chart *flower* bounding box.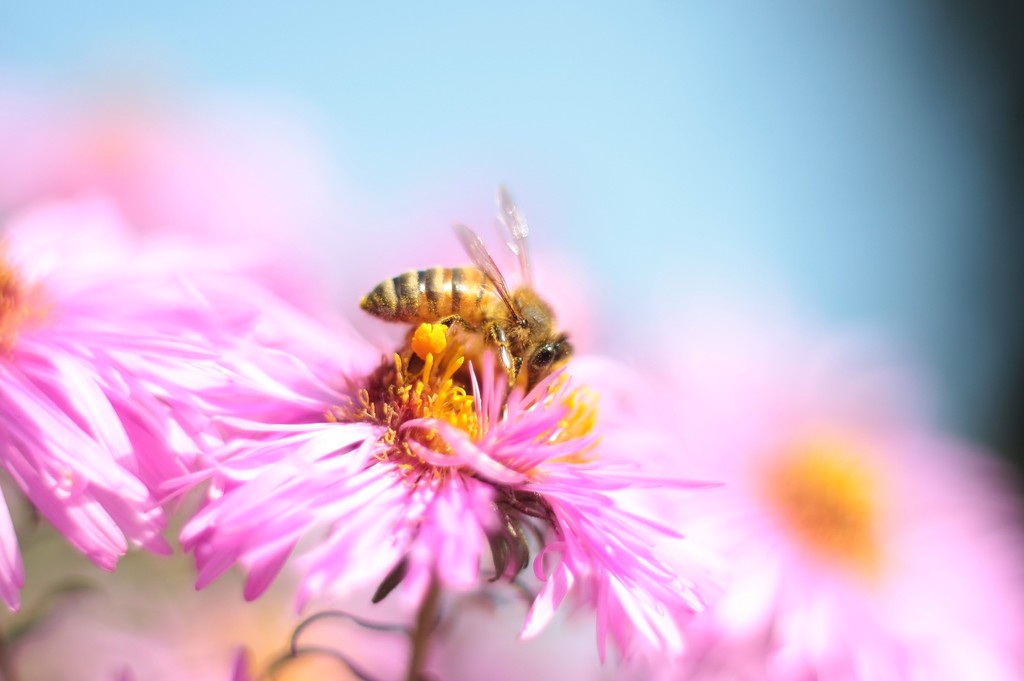
Charted: <box>180,319,729,647</box>.
